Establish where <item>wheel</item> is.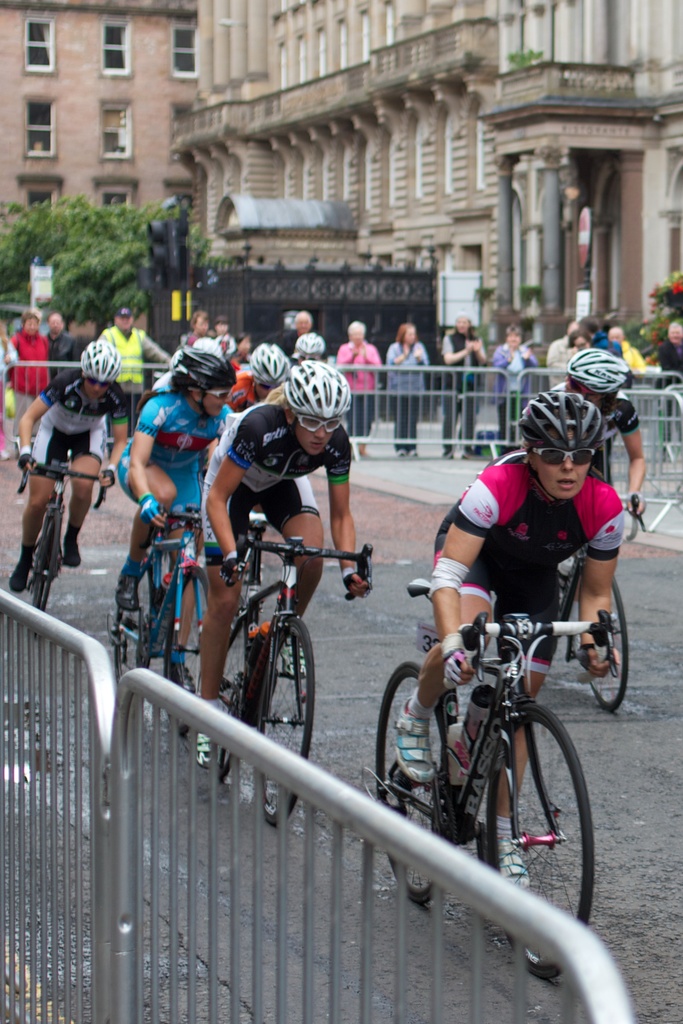
Established at <region>31, 507, 67, 612</region>.
